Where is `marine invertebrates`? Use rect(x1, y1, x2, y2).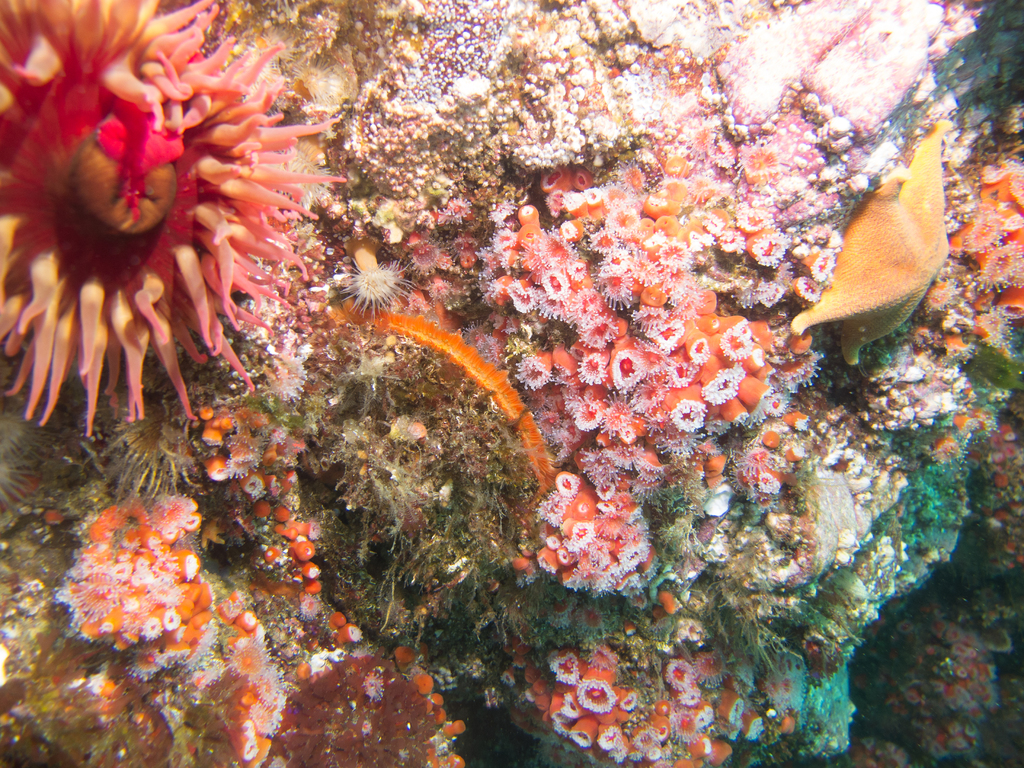
rect(362, 665, 381, 709).
